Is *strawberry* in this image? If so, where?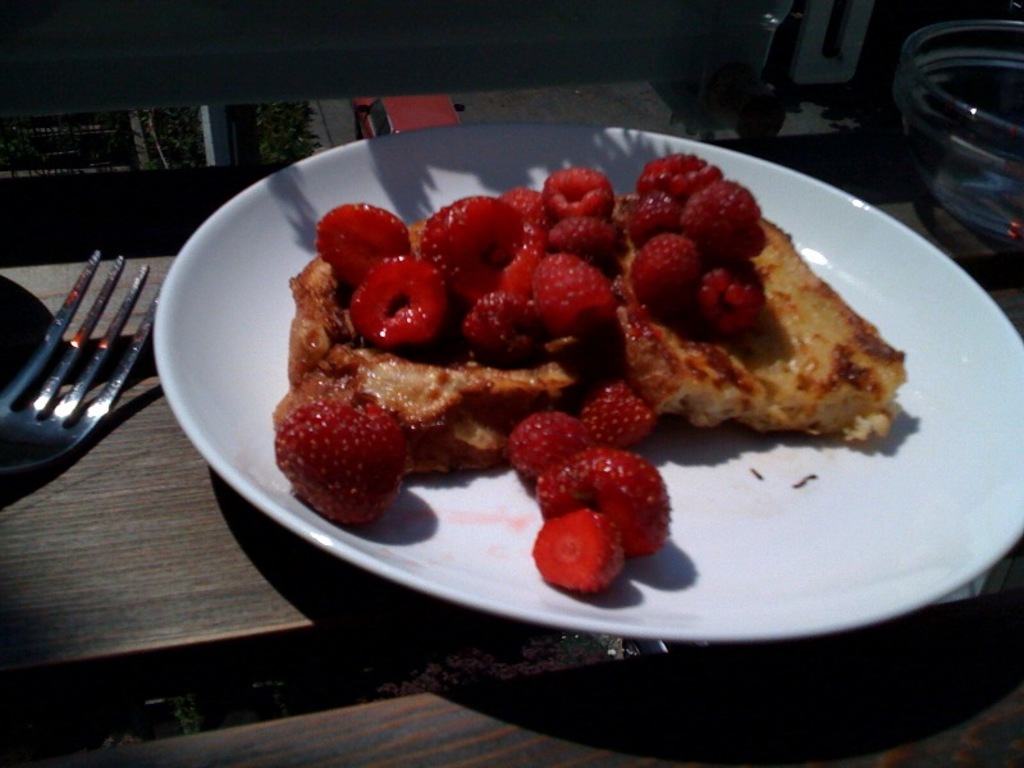
Yes, at bbox=[544, 214, 617, 266].
